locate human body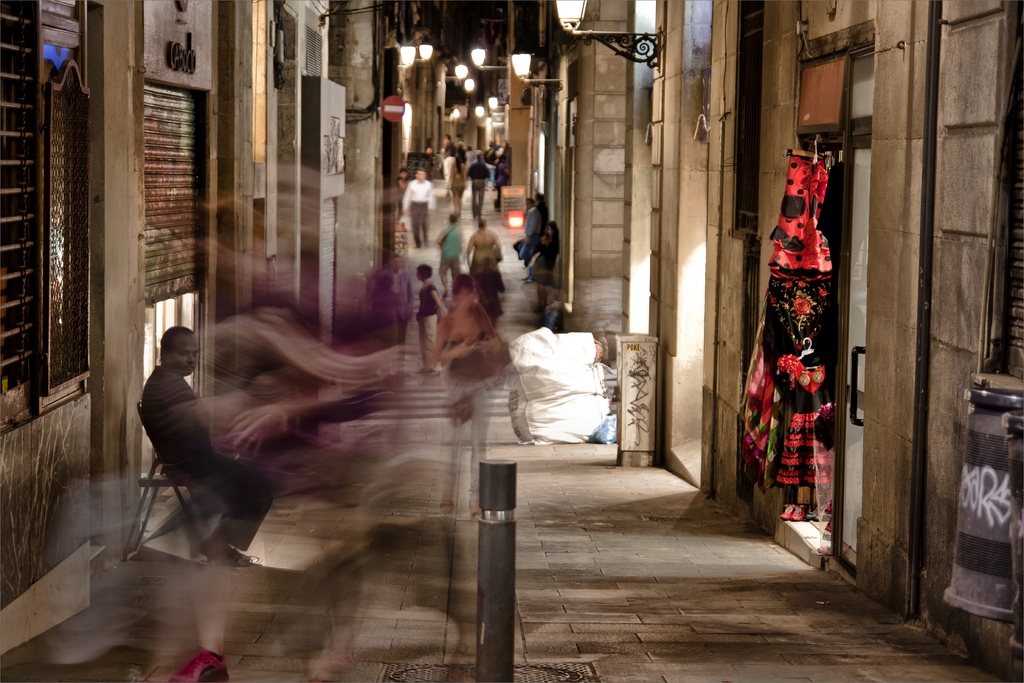
x1=496, y1=161, x2=513, y2=212
